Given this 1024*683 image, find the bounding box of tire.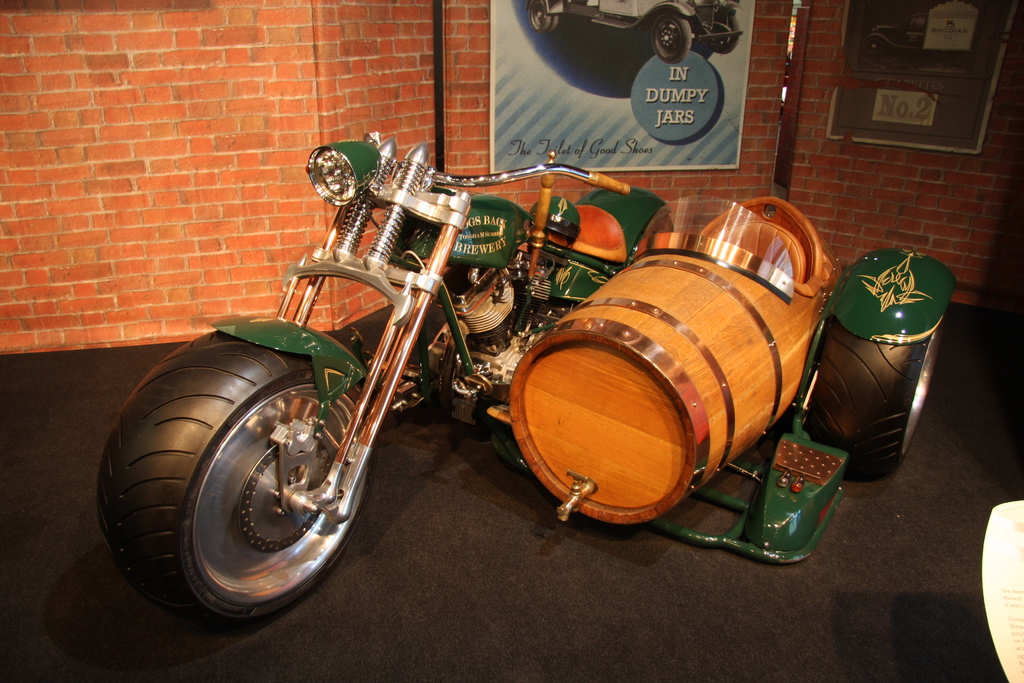
crop(708, 13, 744, 55).
